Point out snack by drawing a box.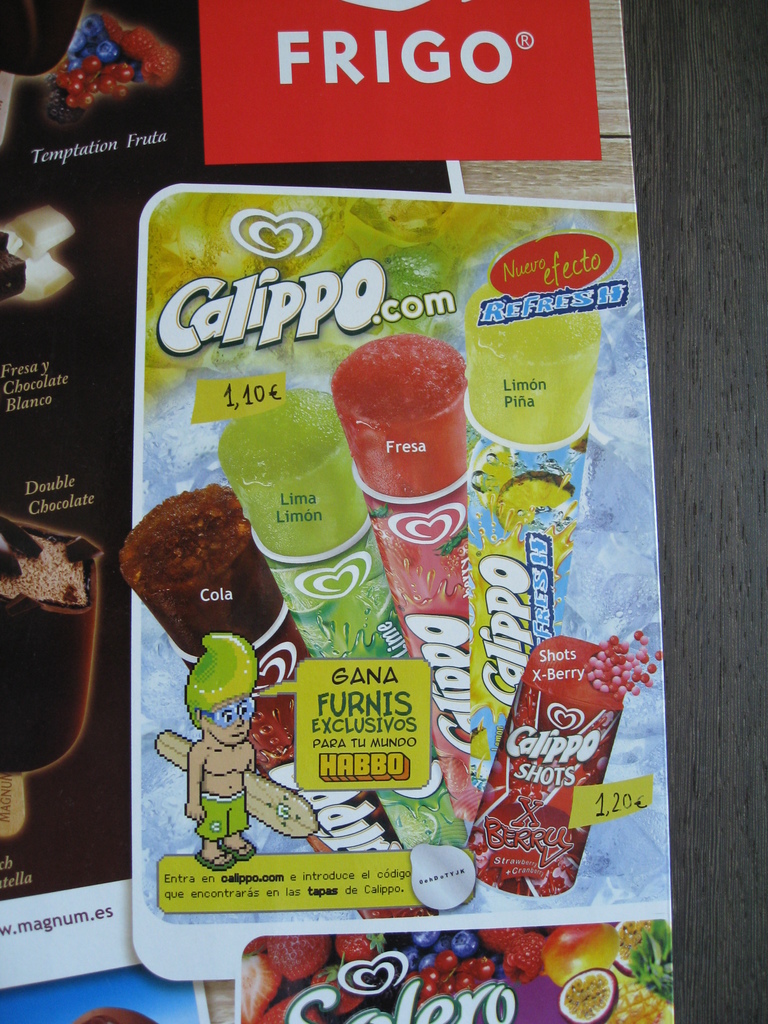
detection(328, 330, 494, 827).
